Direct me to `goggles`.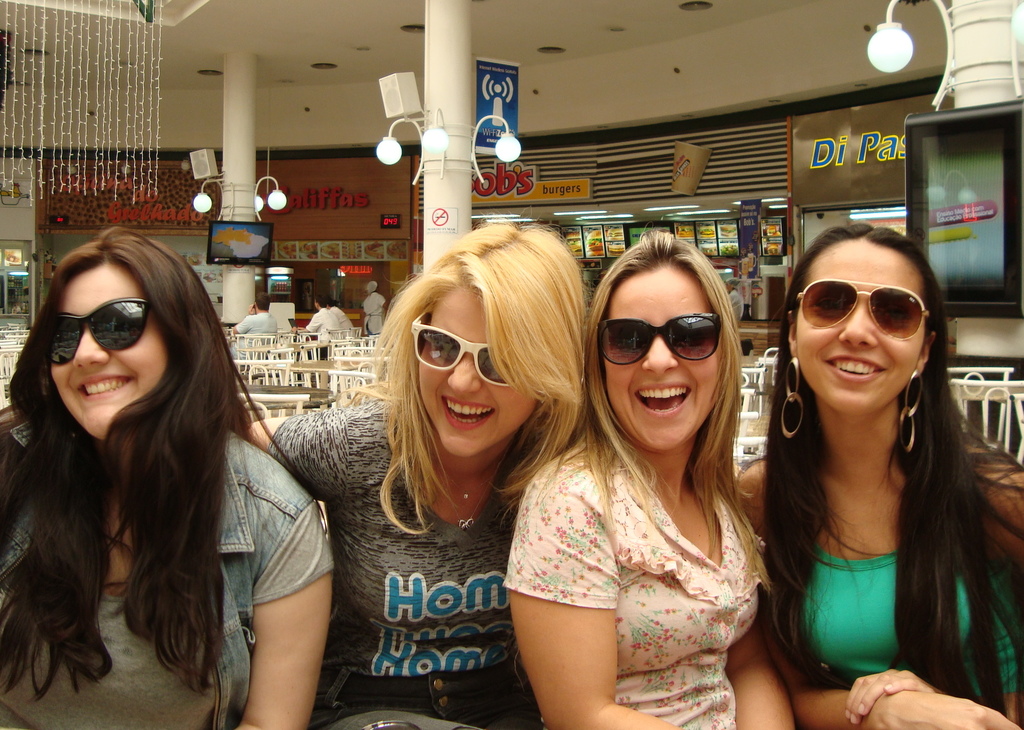
Direction: left=593, top=312, right=725, bottom=366.
